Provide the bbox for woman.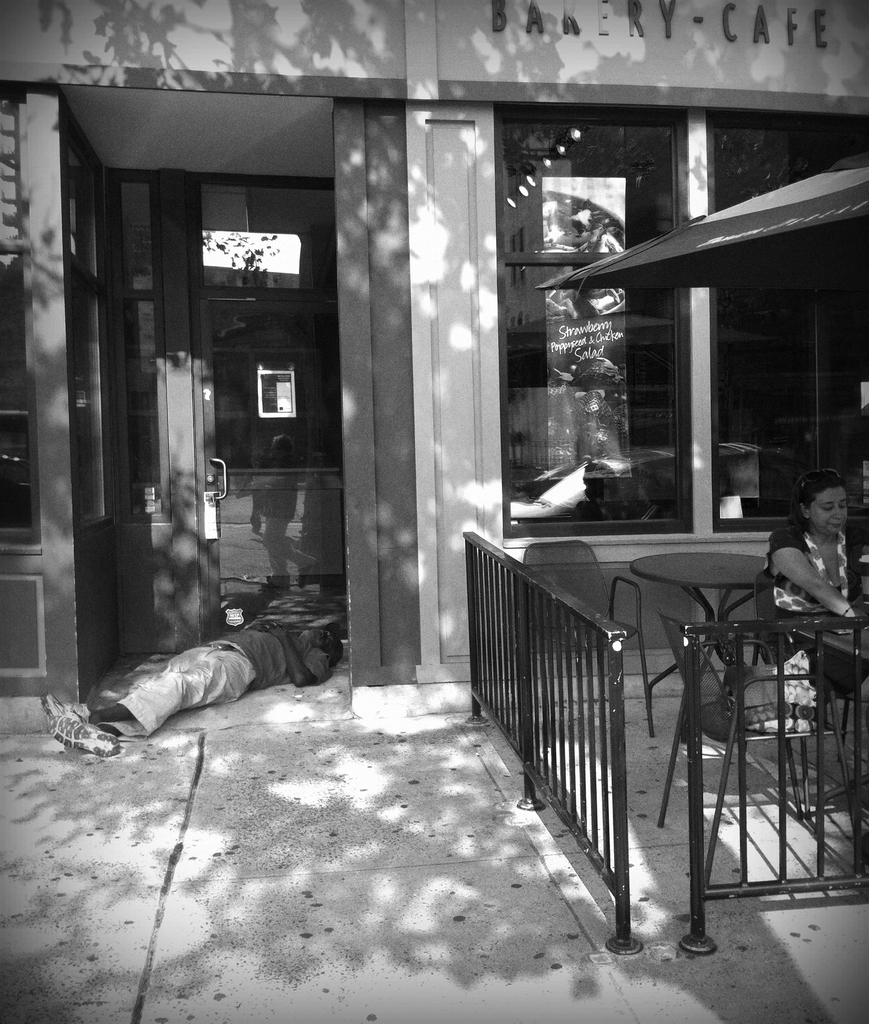
747/460/868/655.
